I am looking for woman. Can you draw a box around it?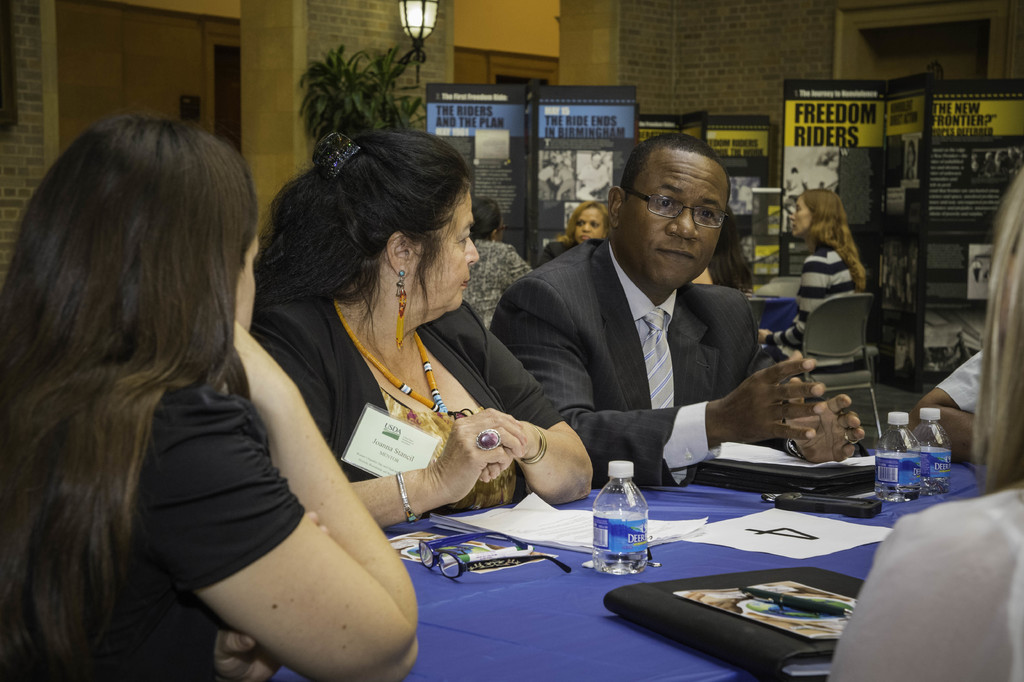
Sure, the bounding box is l=244, t=130, r=590, b=542.
